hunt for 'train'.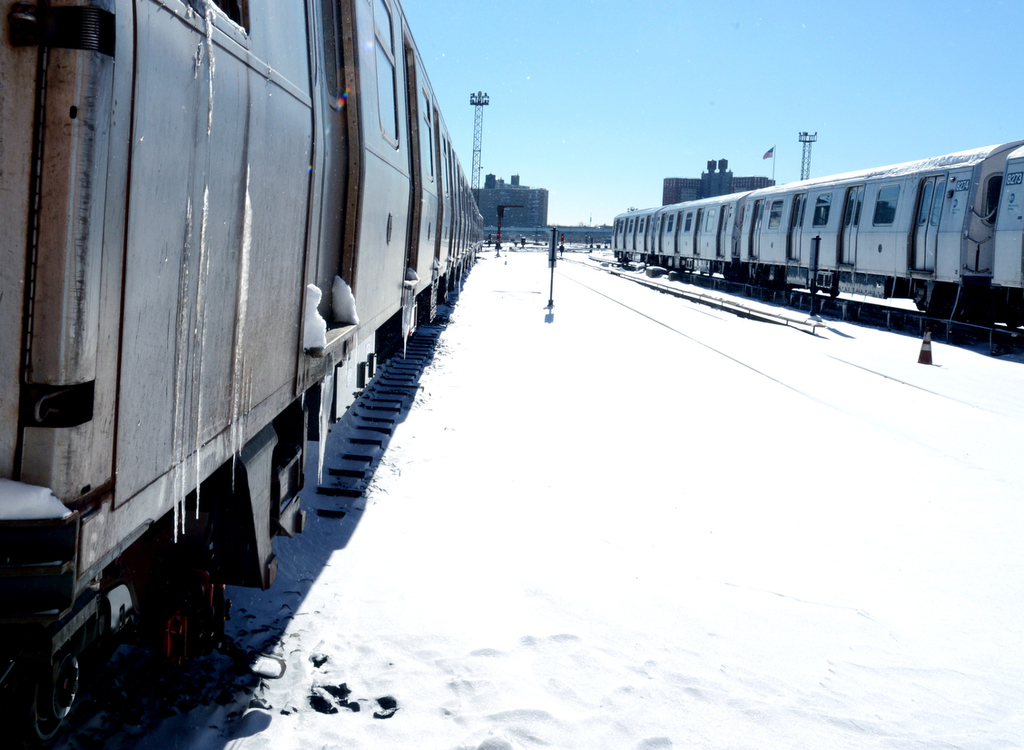
Hunted down at region(0, 0, 485, 749).
